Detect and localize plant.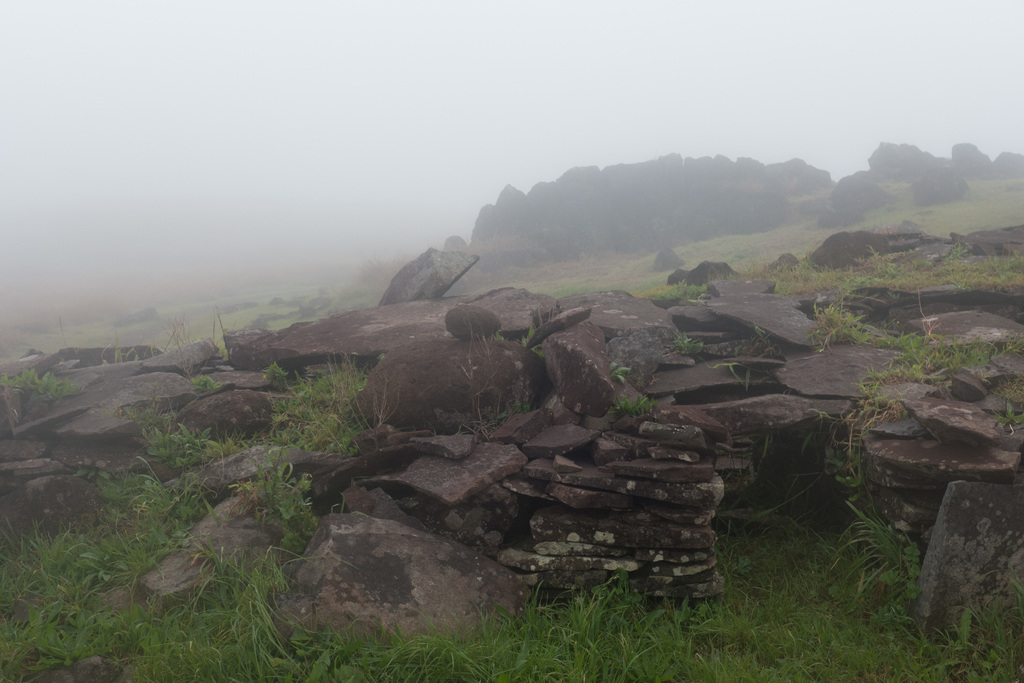
Localized at (248,353,362,455).
